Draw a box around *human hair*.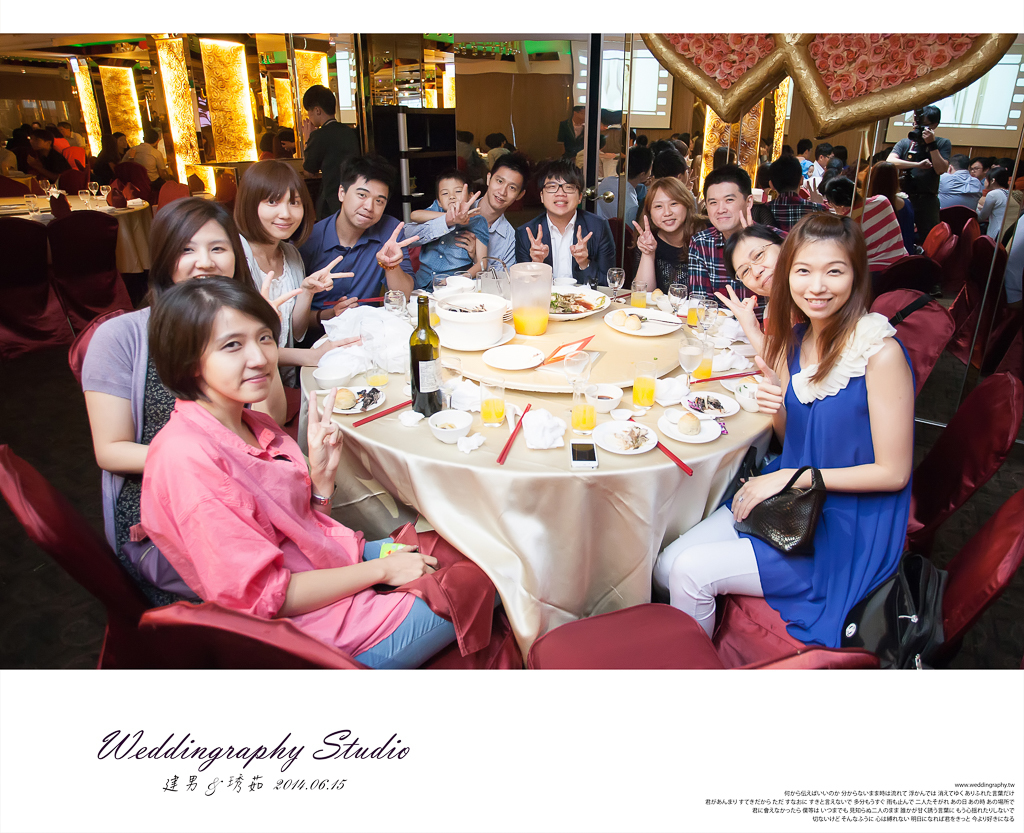
<box>148,272,282,403</box>.
